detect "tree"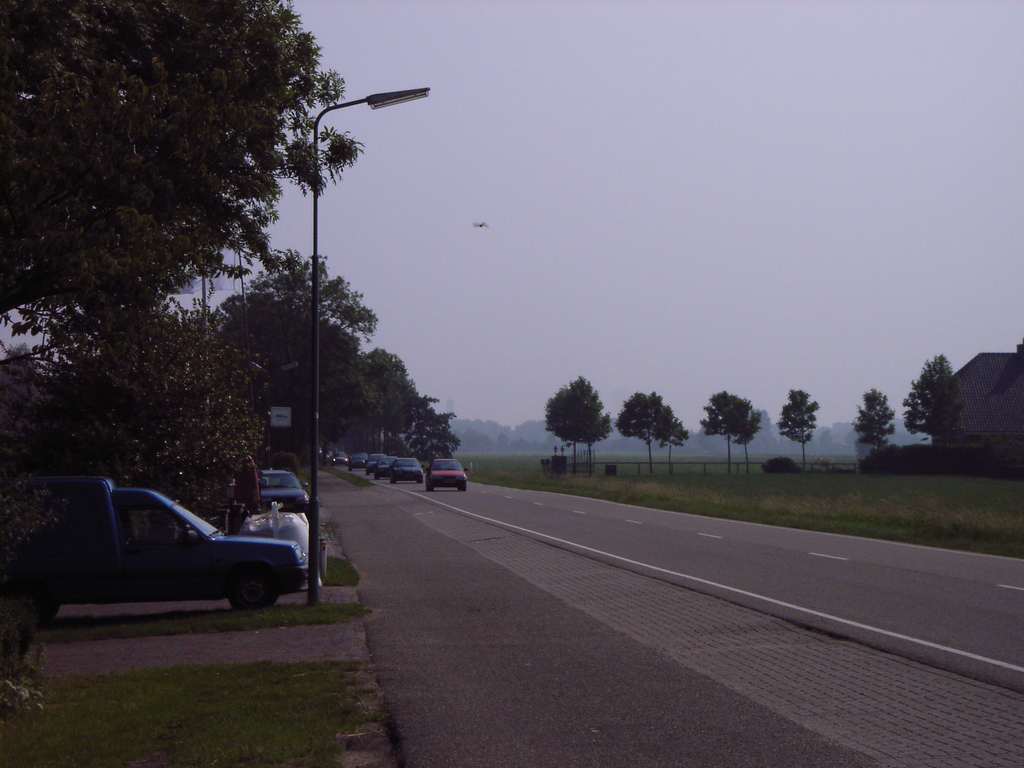
crop(694, 381, 778, 480)
